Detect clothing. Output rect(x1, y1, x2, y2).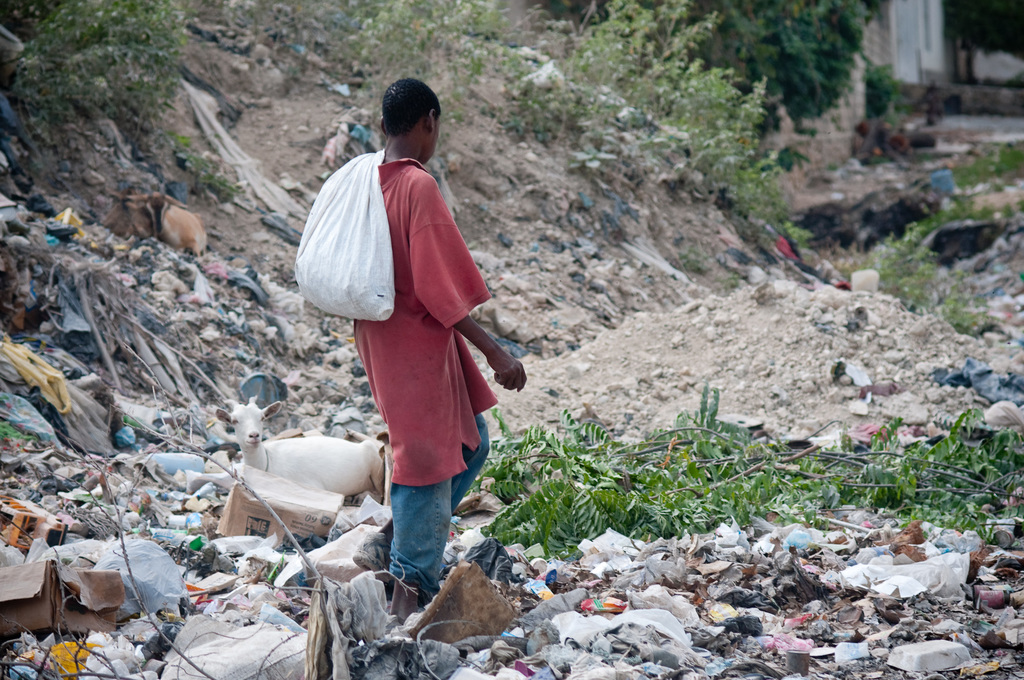
rect(284, 97, 512, 557).
